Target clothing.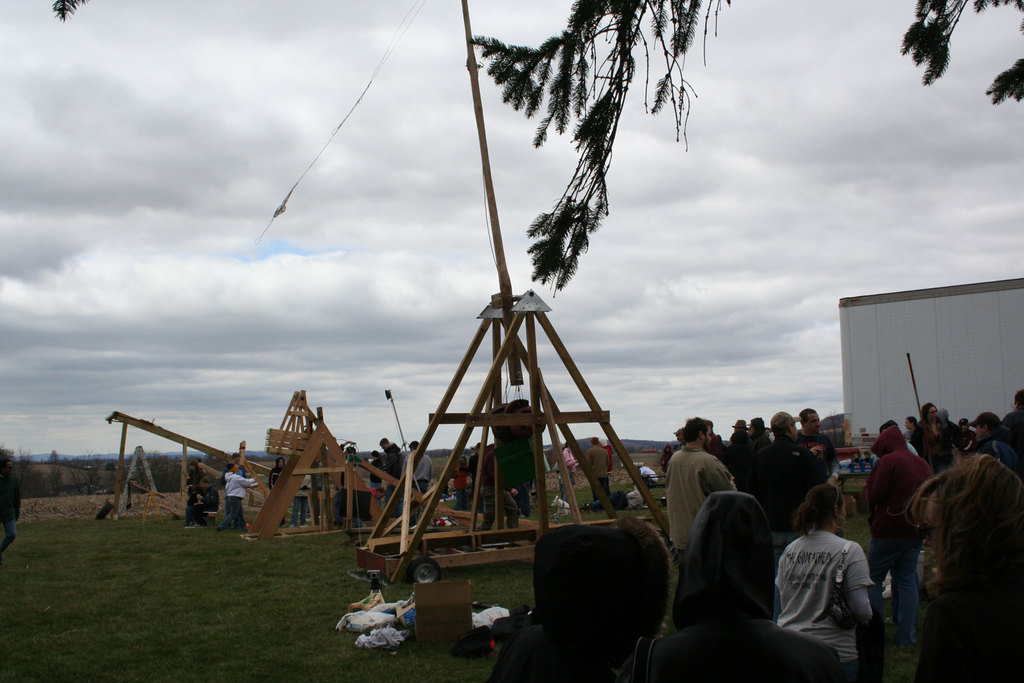
Target region: bbox=(1002, 406, 1023, 450).
